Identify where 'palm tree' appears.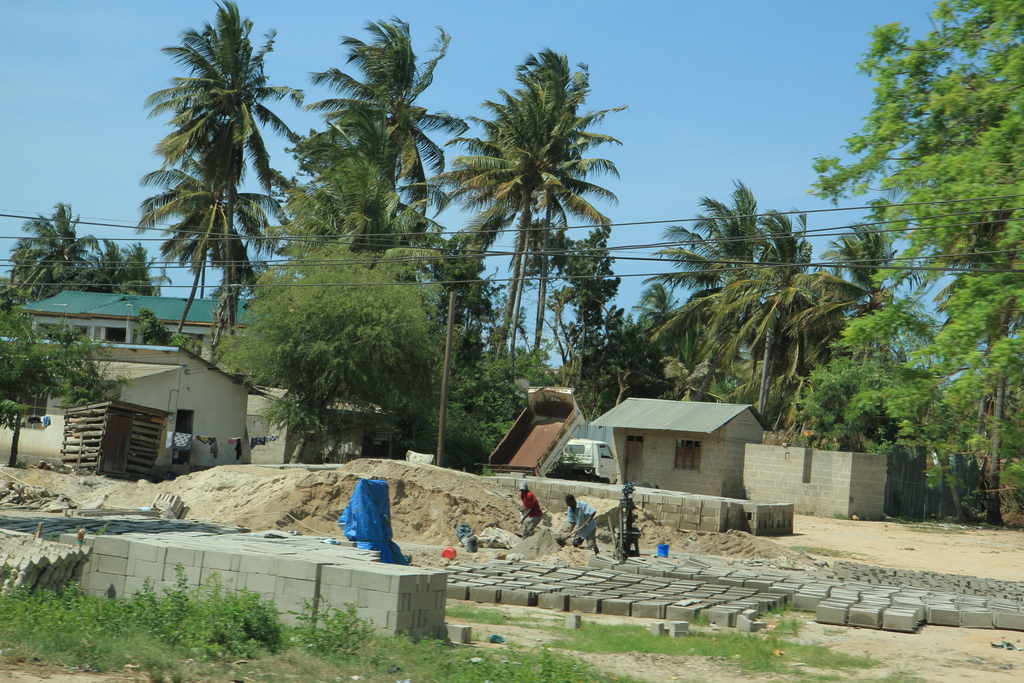
Appears at (717,260,839,423).
